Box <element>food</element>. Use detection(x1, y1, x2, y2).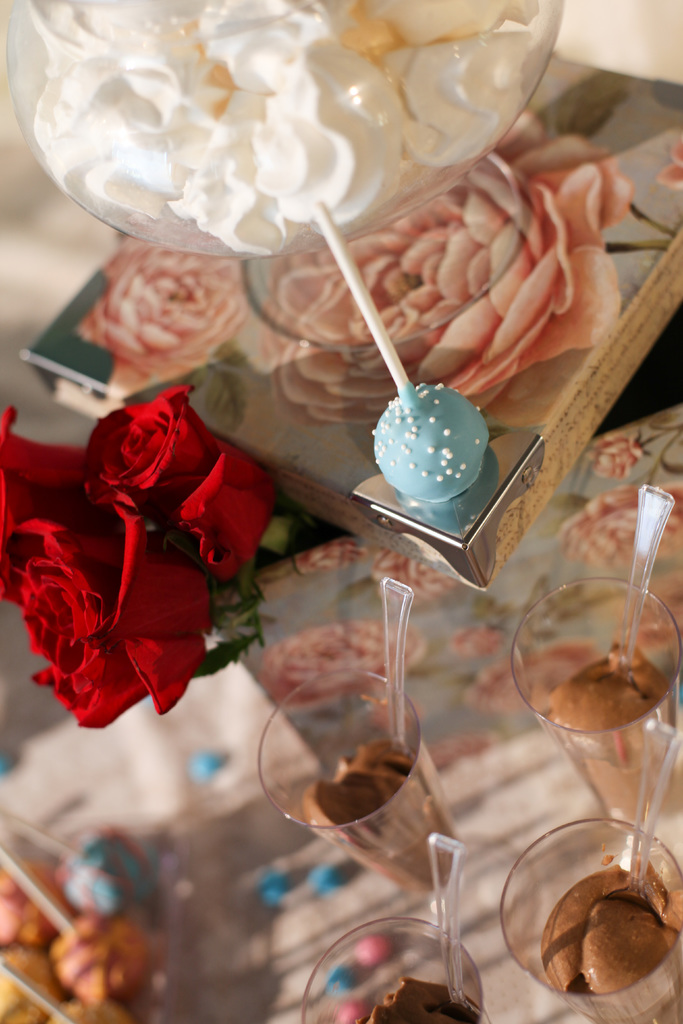
detection(536, 847, 673, 1005).
